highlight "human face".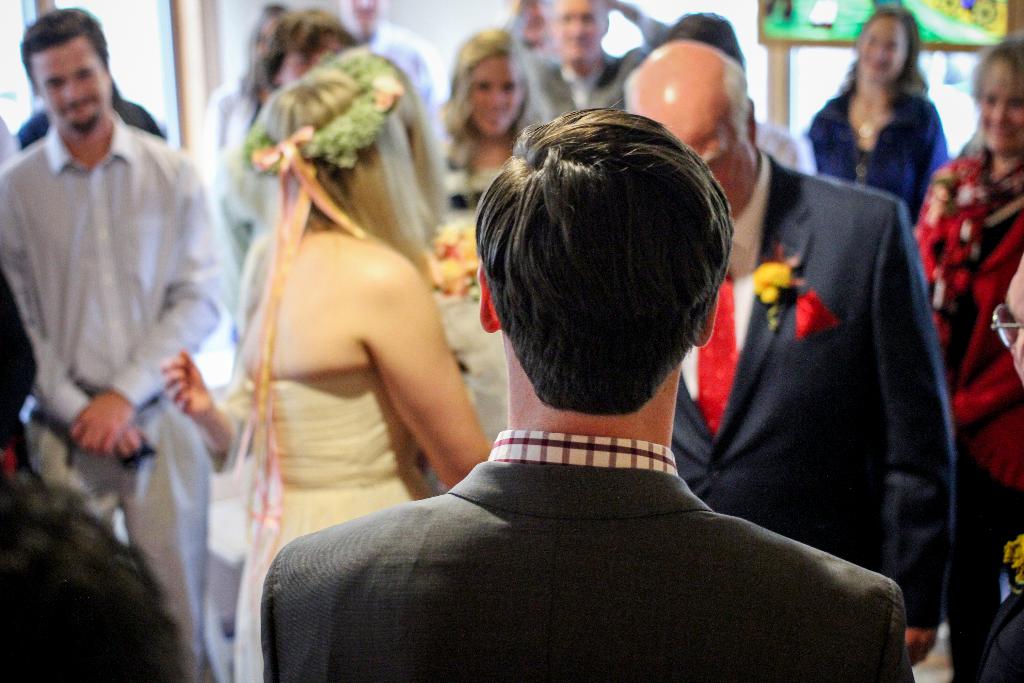
Highlighted region: (x1=683, y1=114, x2=754, y2=210).
